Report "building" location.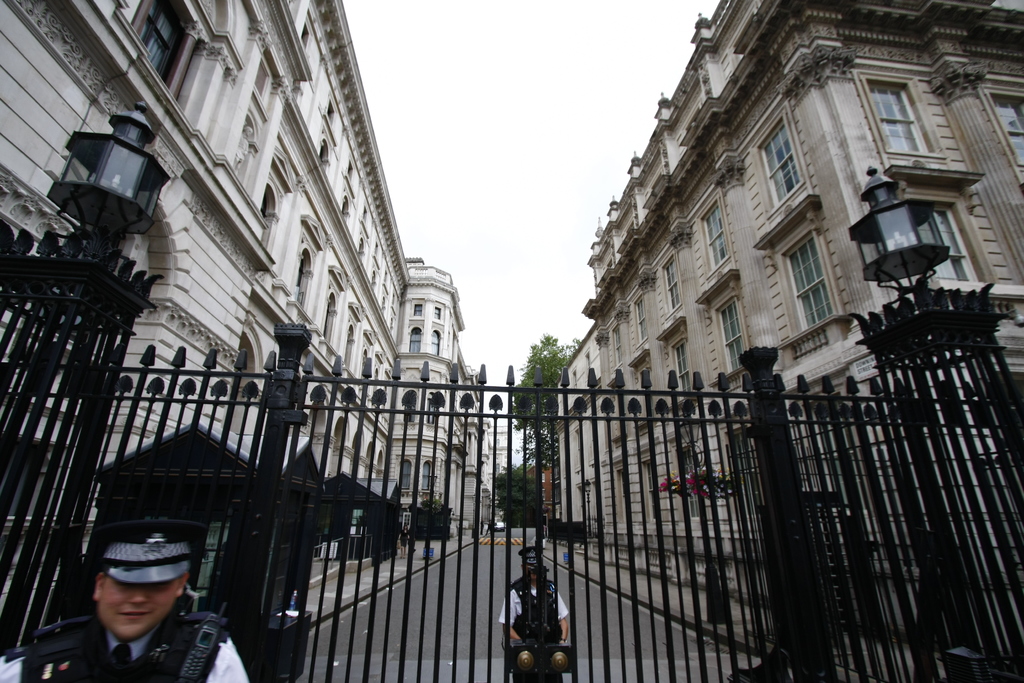
Report: bbox=(486, 425, 516, 476).
